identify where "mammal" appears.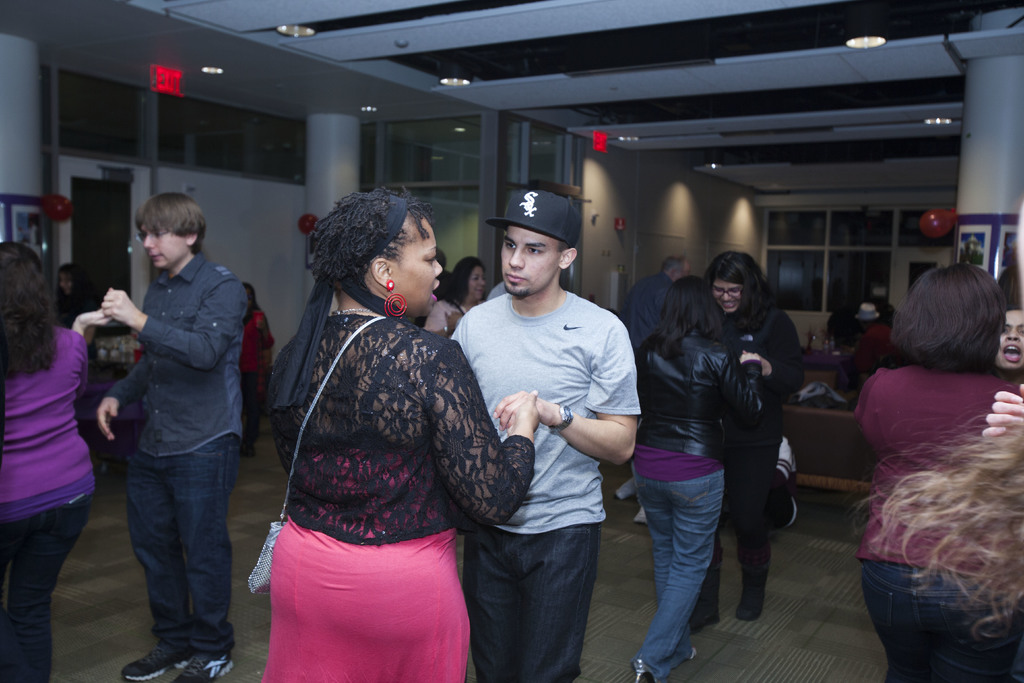
Appears at 53,259,92,330.
